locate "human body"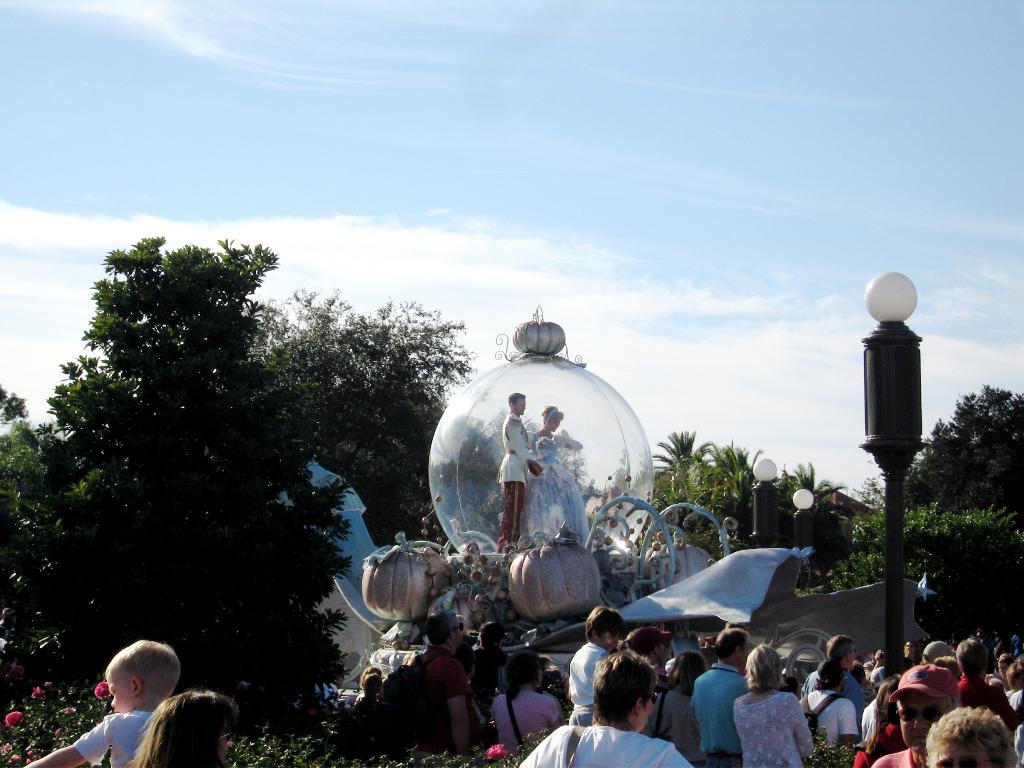
locate(497, 412, 531, 542)
